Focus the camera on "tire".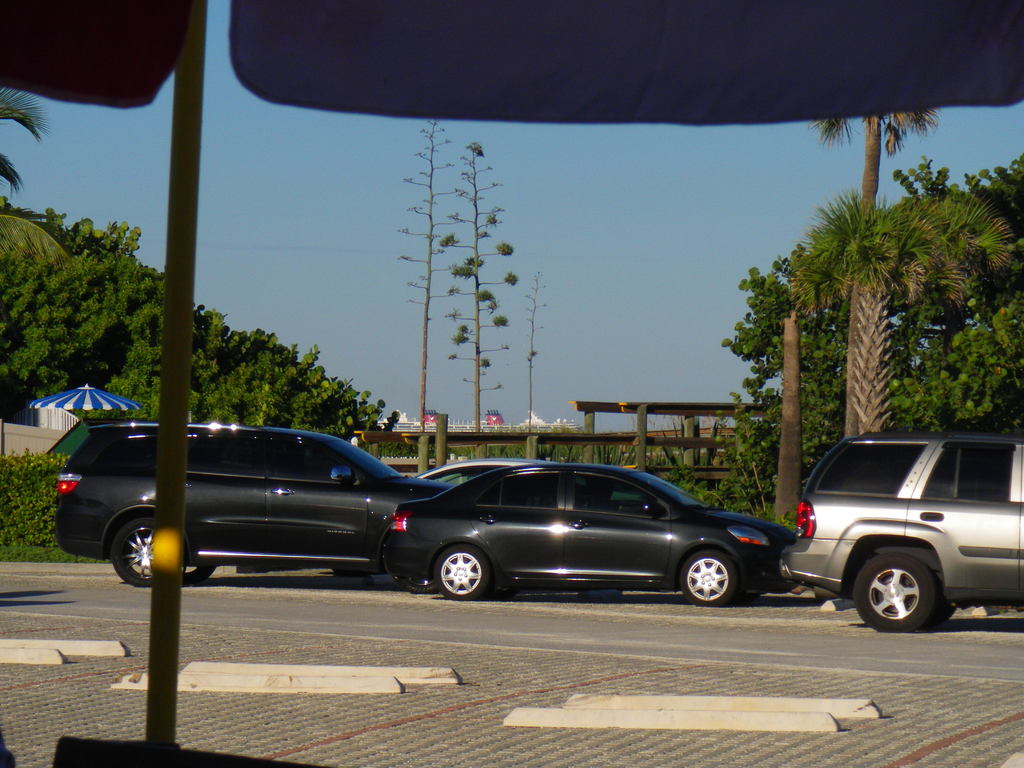
Focus region: (x1=399, y1=574, x2=438, y2=593).
